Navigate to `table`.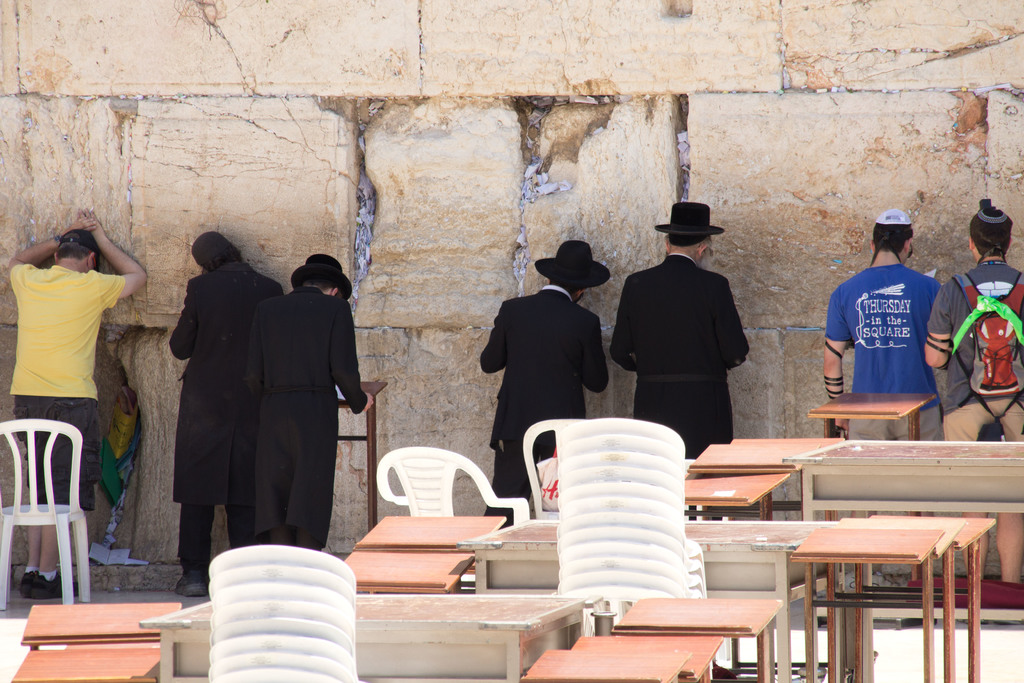
Navigation target: detection(783, 432, 1023, 585).
